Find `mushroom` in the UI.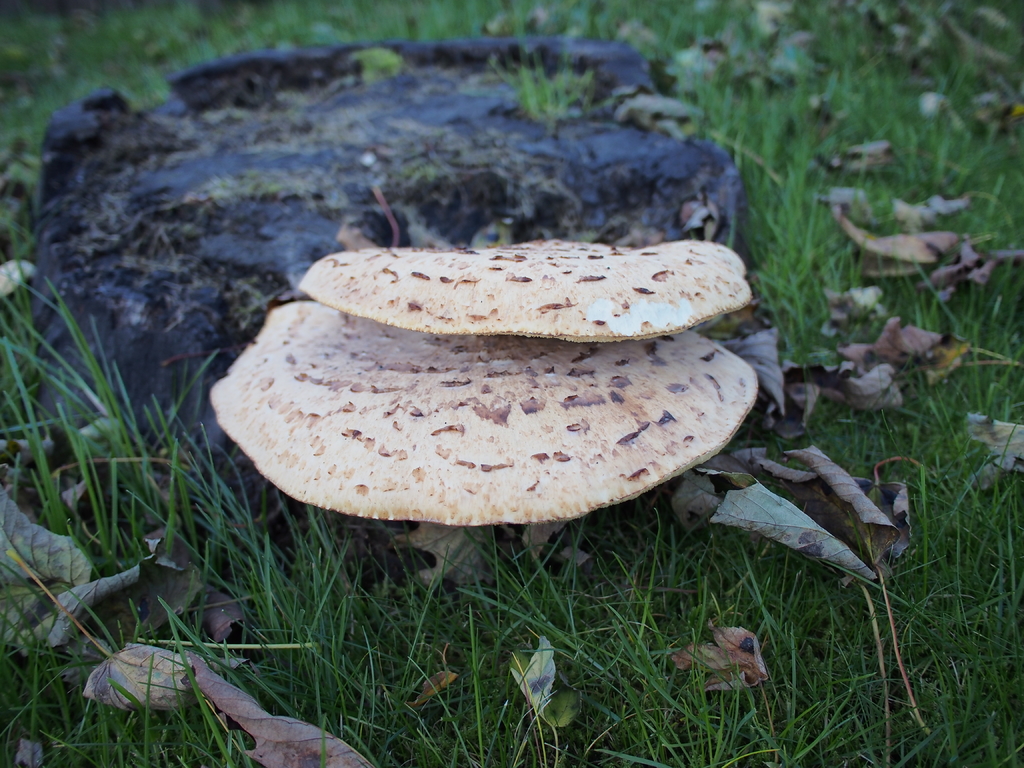
UI element at bbox(288, 230, 758, 341).
